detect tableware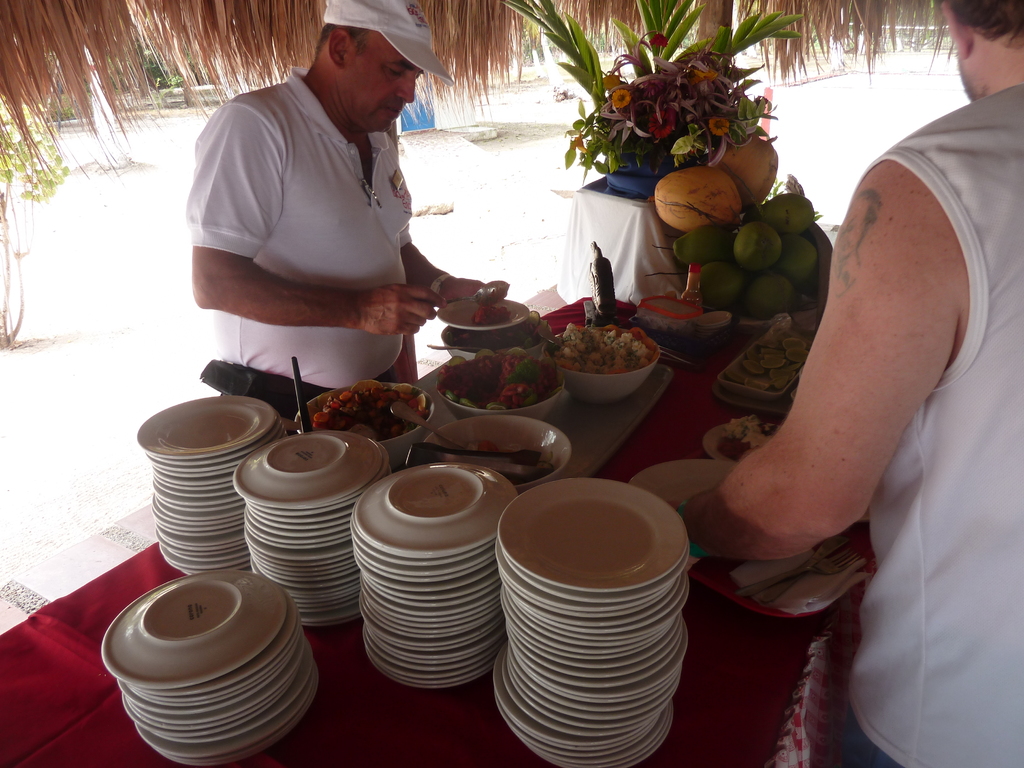
box(439, 356, 568, 412)
